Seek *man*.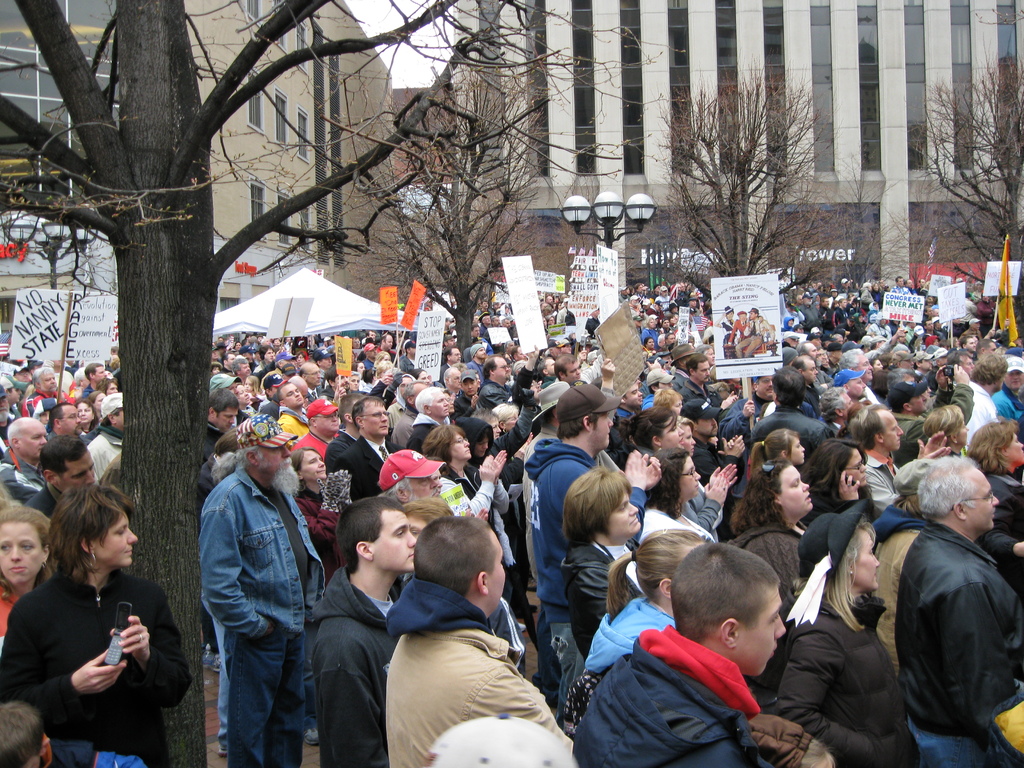
[left=0, top=419, right=51, bottom=499].
